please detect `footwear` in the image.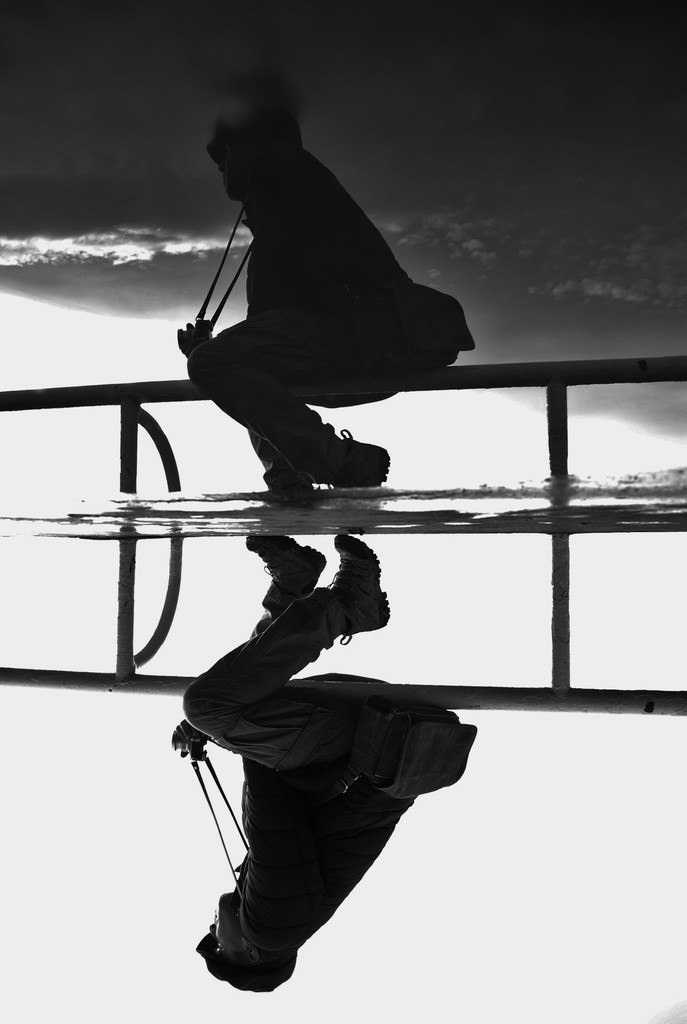
<region>246, 529, 328, 620</region>.
